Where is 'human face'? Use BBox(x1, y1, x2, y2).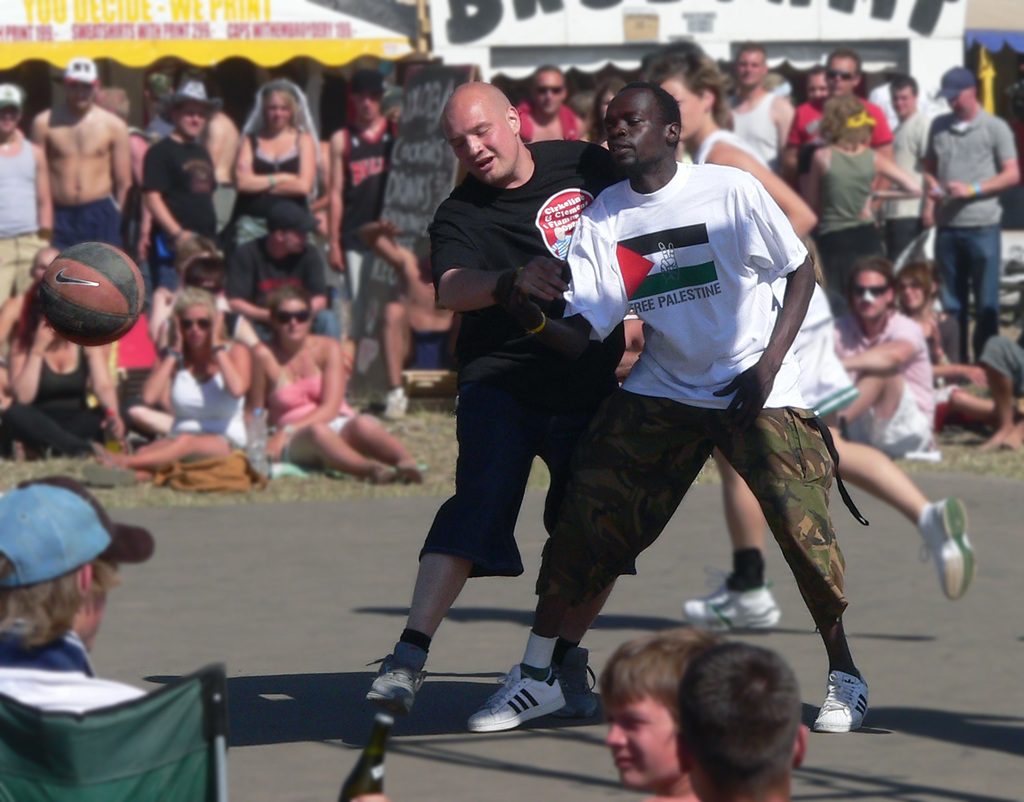
BBox(274, 295, 311, 342).
